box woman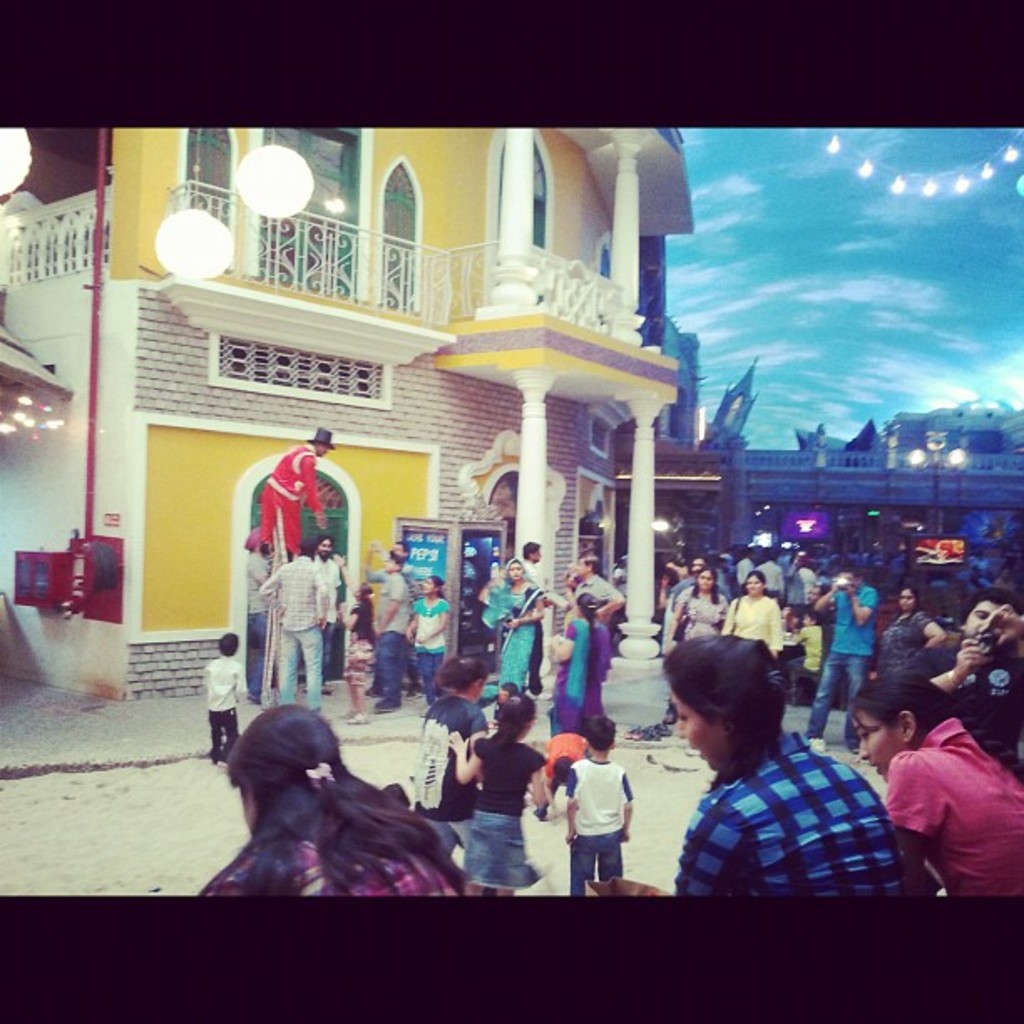
[left=668, top=571, right=726, bottom=639]
